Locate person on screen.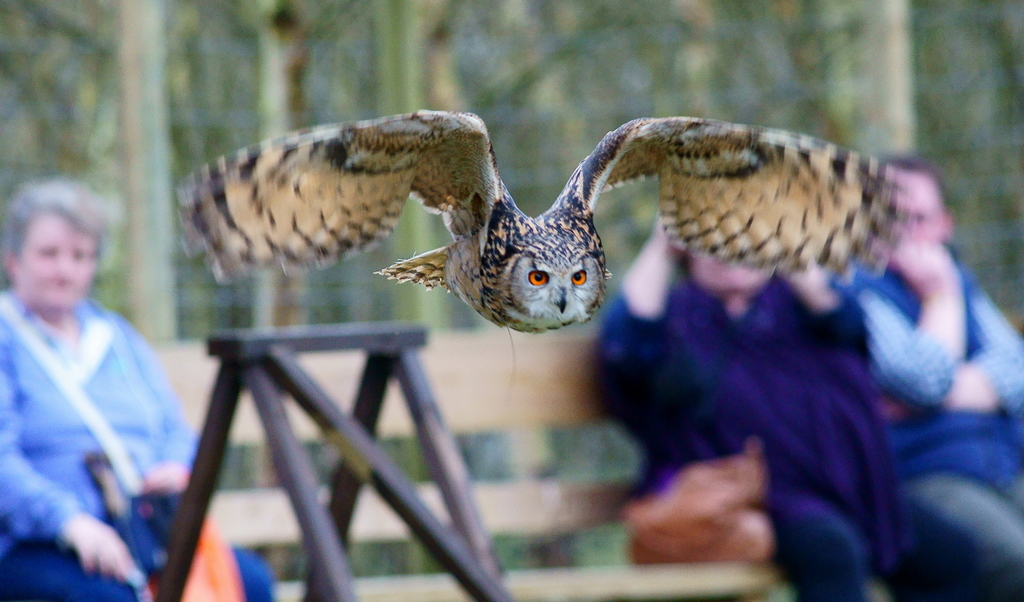
On screen at l=840, t=156, r=1023, b=590.
